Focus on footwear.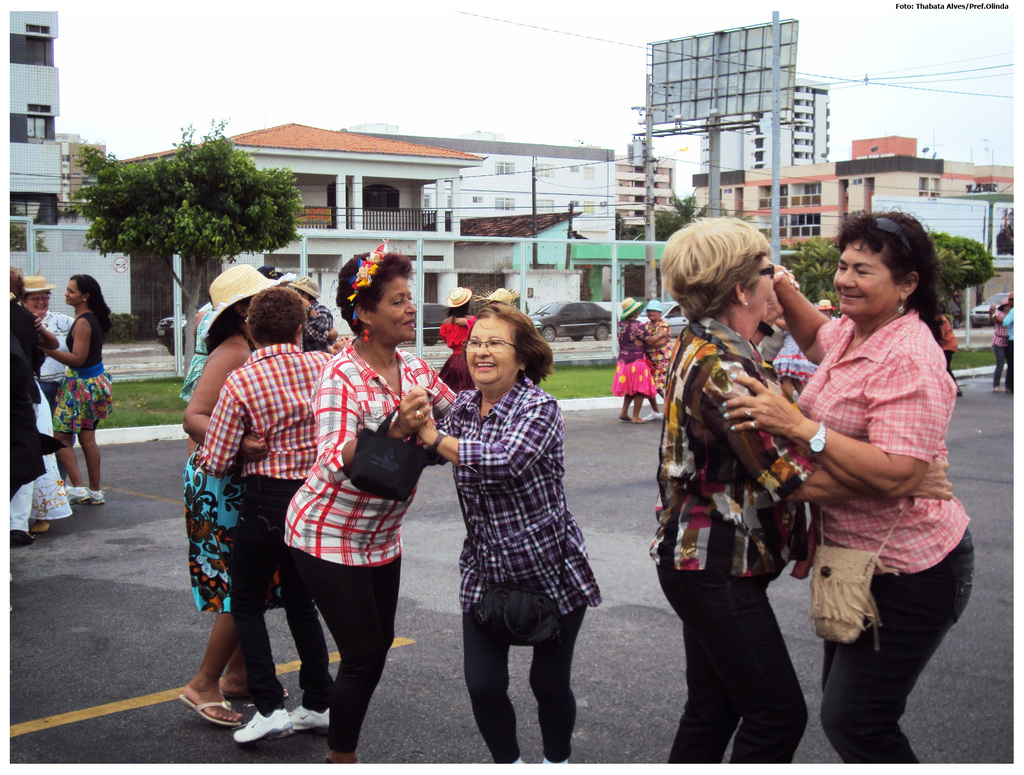
Focused at pyautogui.locateOnScreen(296, 701, 329, 729).
